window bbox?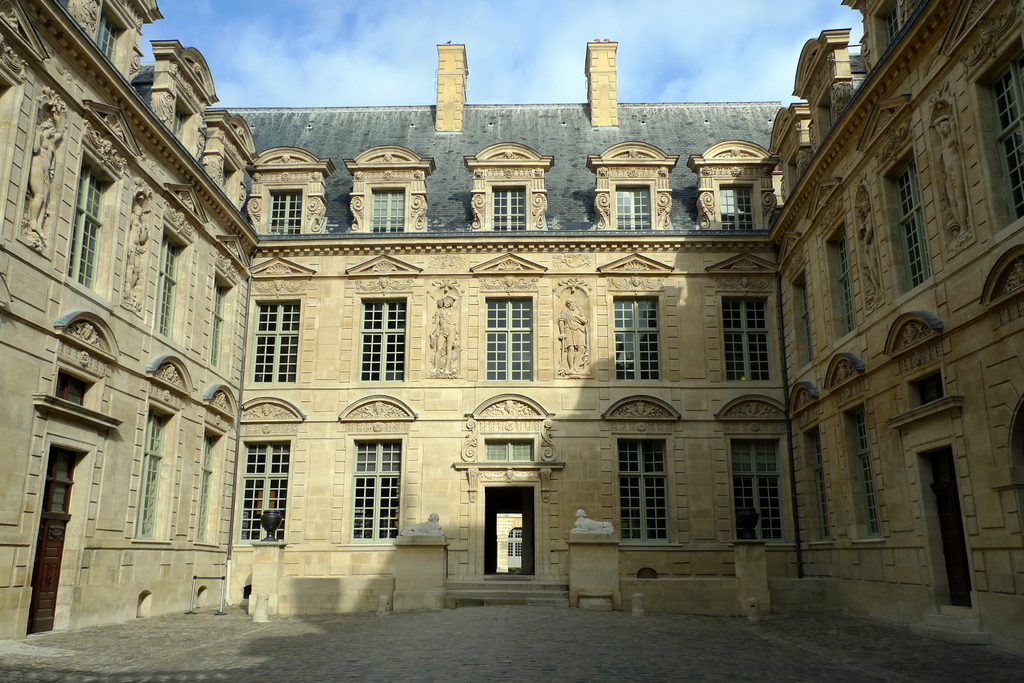
[x1=787, y1=374, x2=836, y2=547]
